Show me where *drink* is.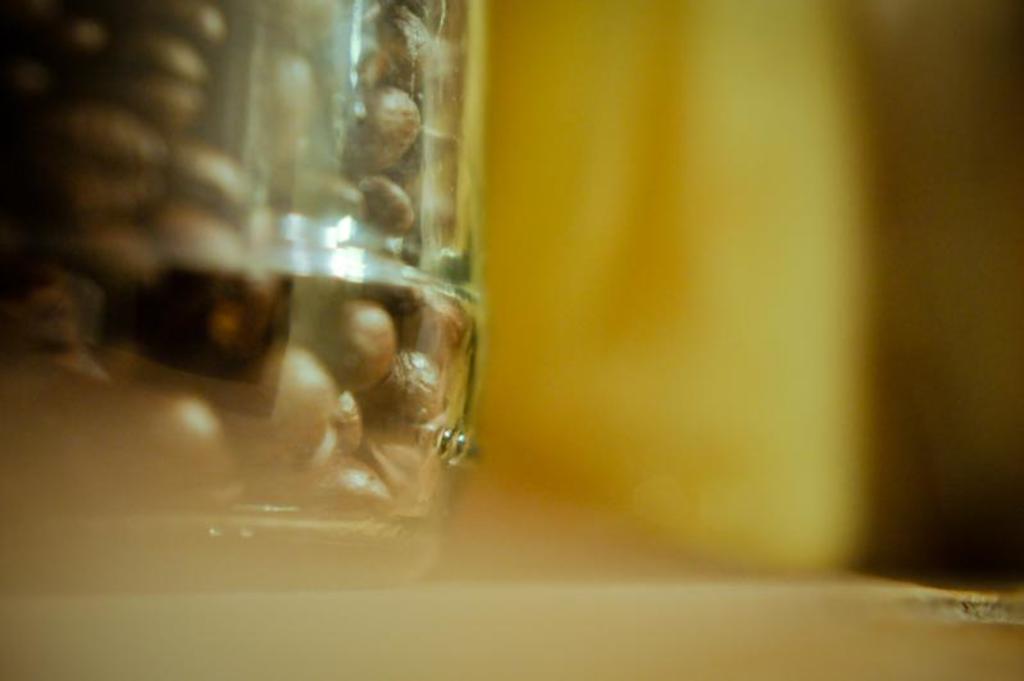
*drink* is at BBox(4, 0, 483, 595).
